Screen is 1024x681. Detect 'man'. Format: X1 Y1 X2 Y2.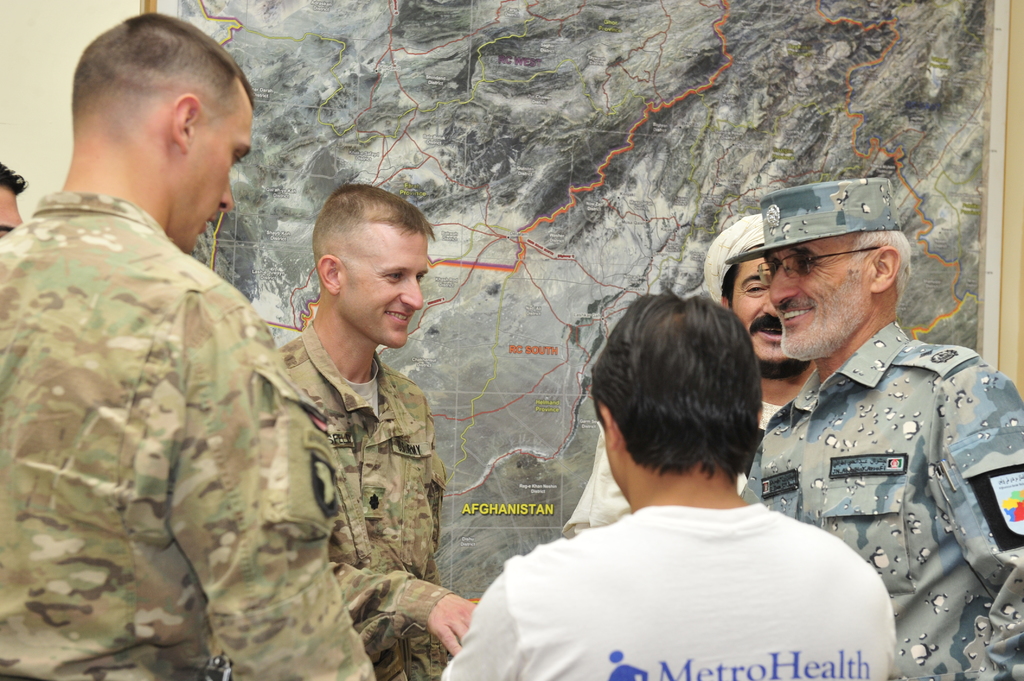
559 210 819 533.
